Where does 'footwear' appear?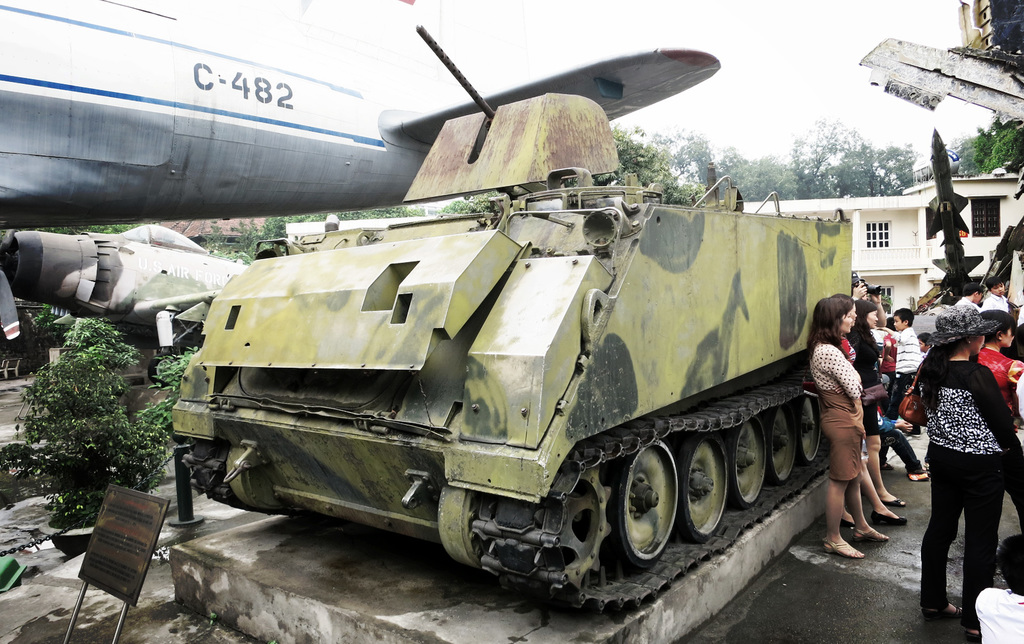
Appears at (965,621,982,638).
